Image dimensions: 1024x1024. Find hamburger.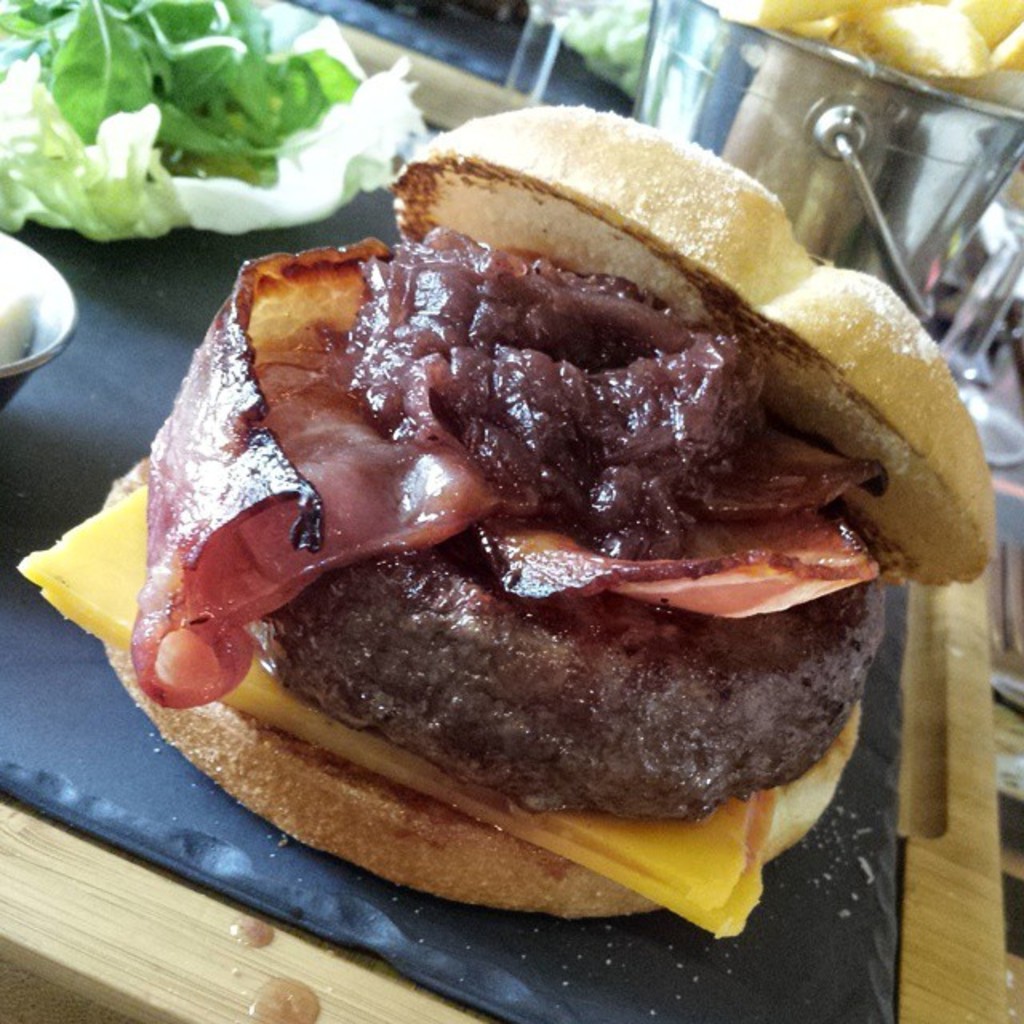
<bbox>14, 99, 997, 939</bbox>.
